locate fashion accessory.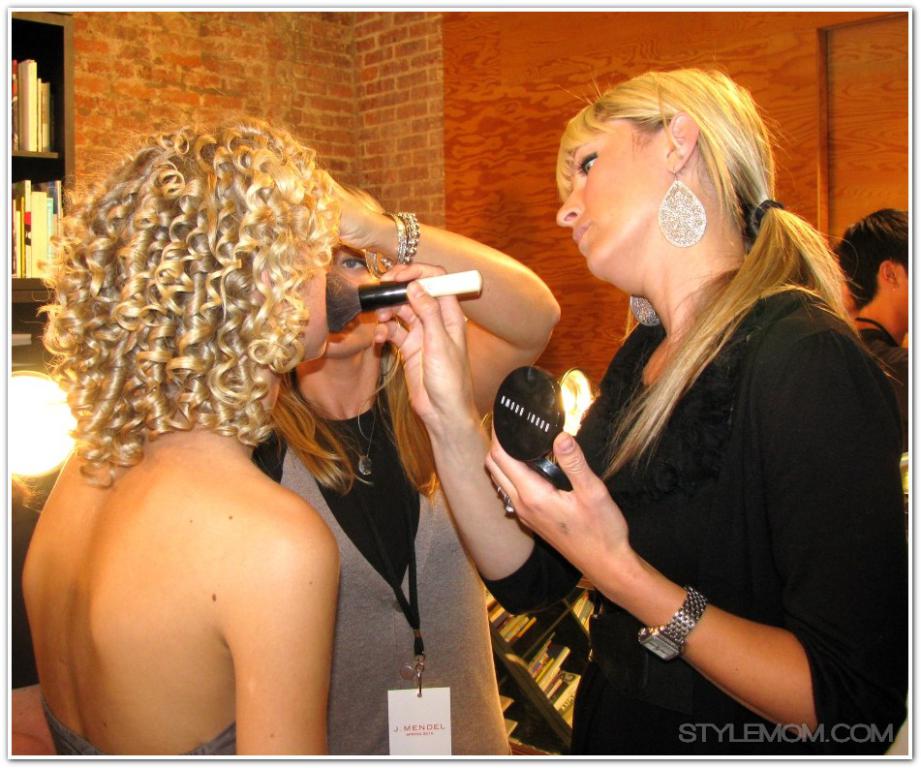
Bounding box: <box>751,196,787,227</box>.
